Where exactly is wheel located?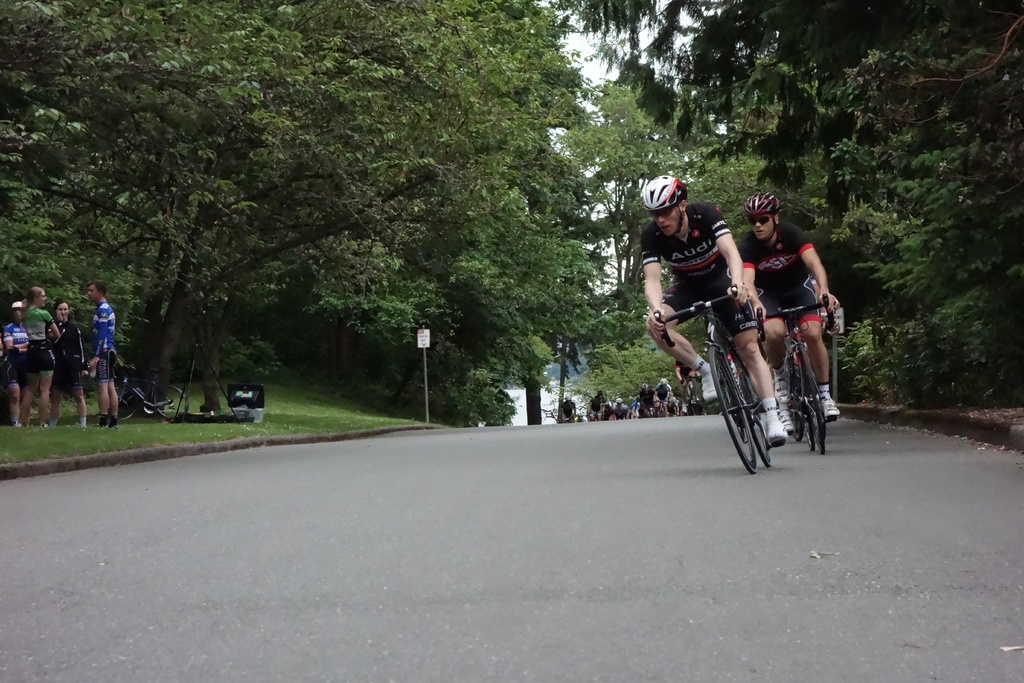
Its bounding box is (x1=803, y1=347, x2=833, y2=450).
